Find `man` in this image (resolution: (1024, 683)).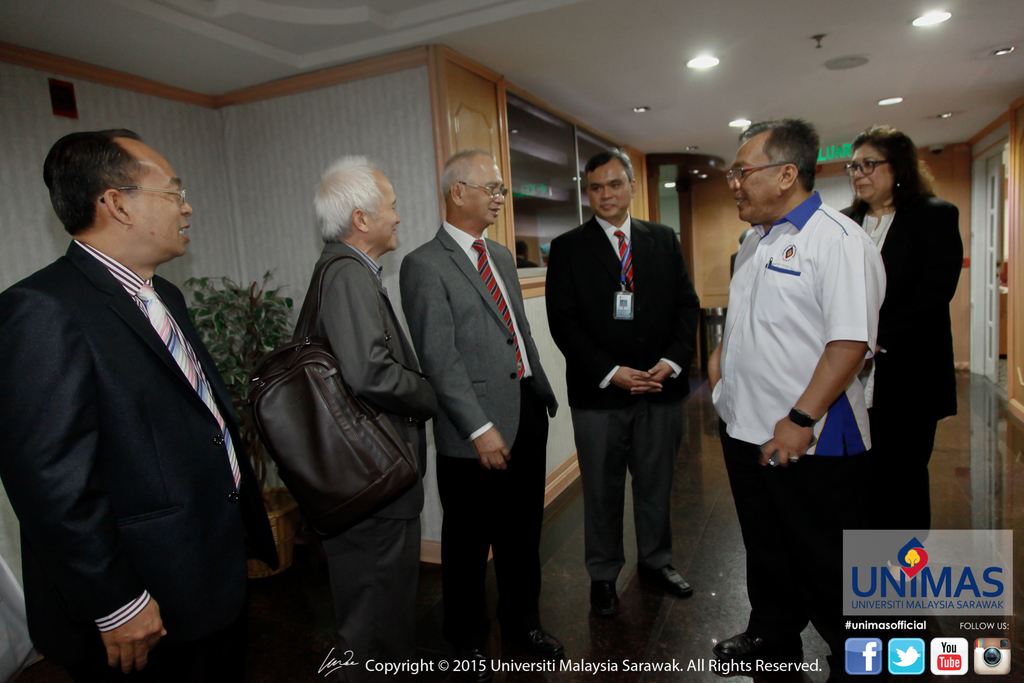
crop(0, 130, 277, 682).
